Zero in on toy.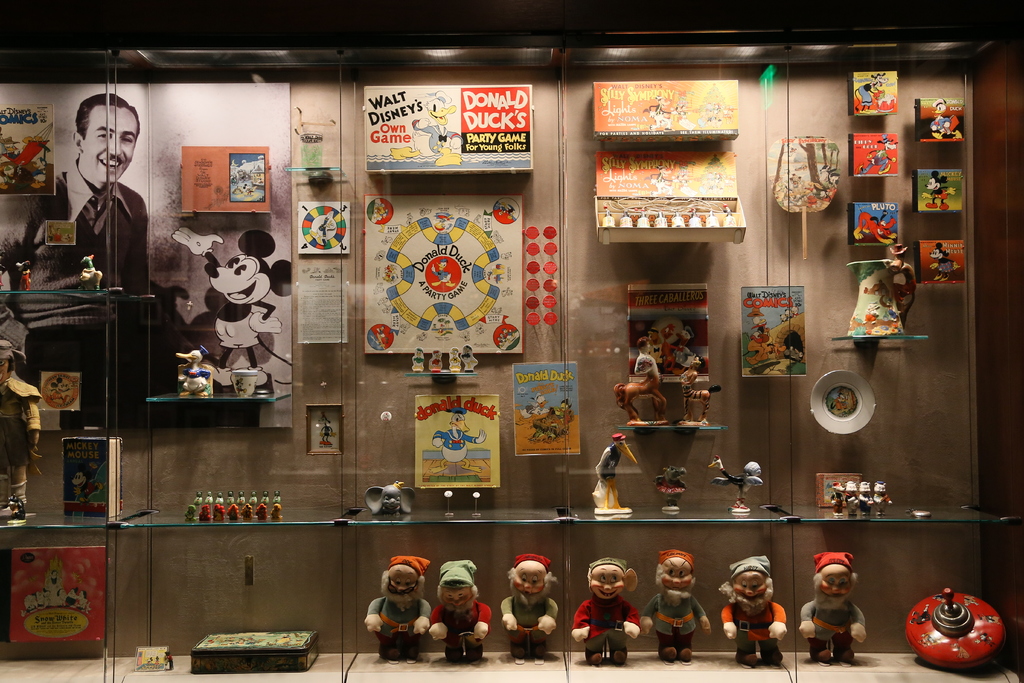
Zeroed in: (929,169,951,215).
